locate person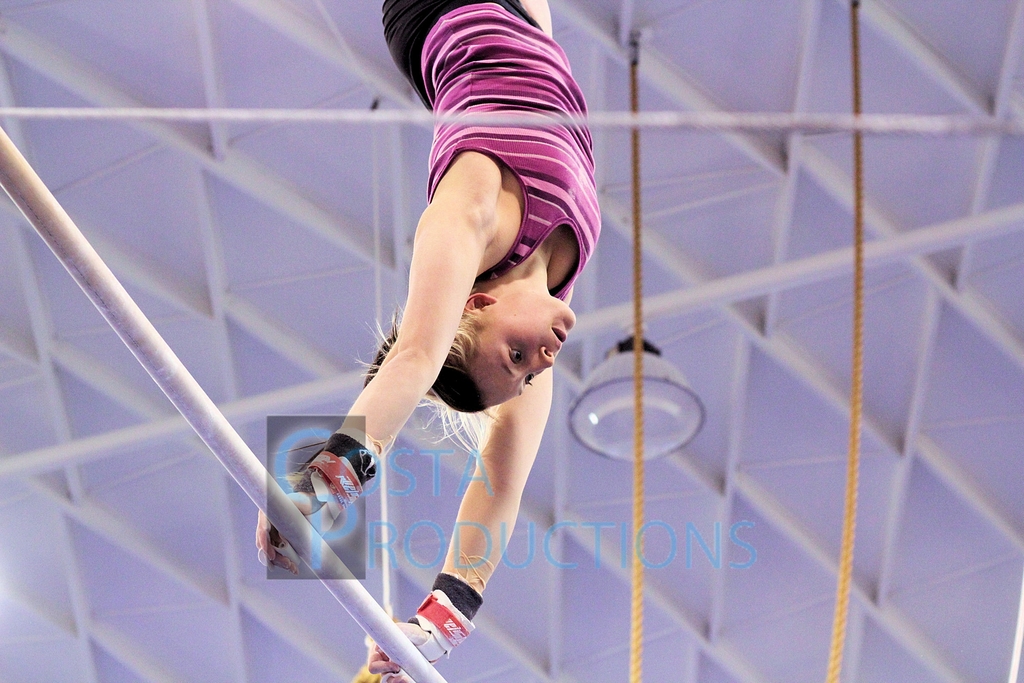
left=255, top=0, right=605, bottom=682
